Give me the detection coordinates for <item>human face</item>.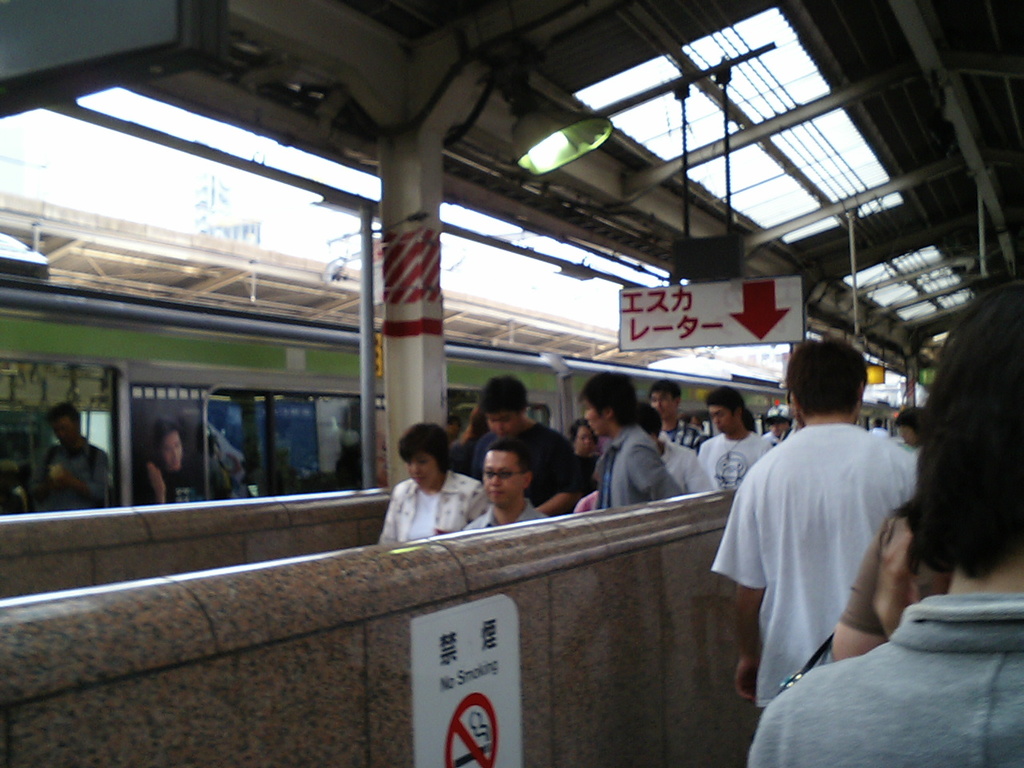
x1=654, y1=391, x2=676, y2=422.
